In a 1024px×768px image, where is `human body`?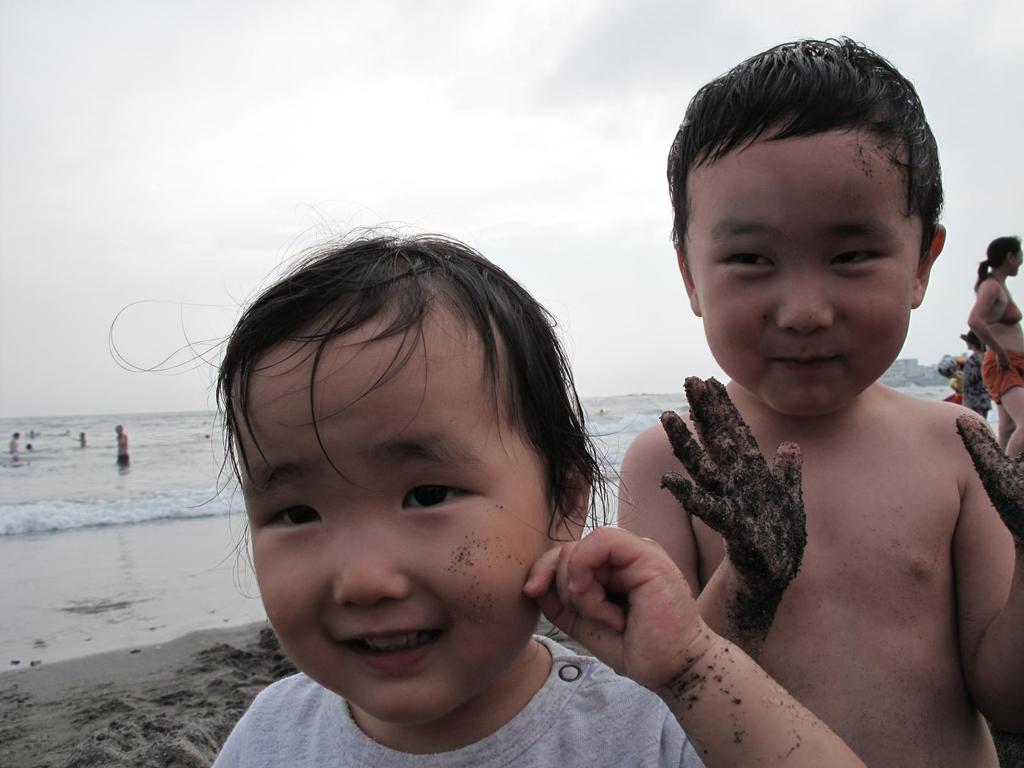
<box>593,33,1023,765</box>.
